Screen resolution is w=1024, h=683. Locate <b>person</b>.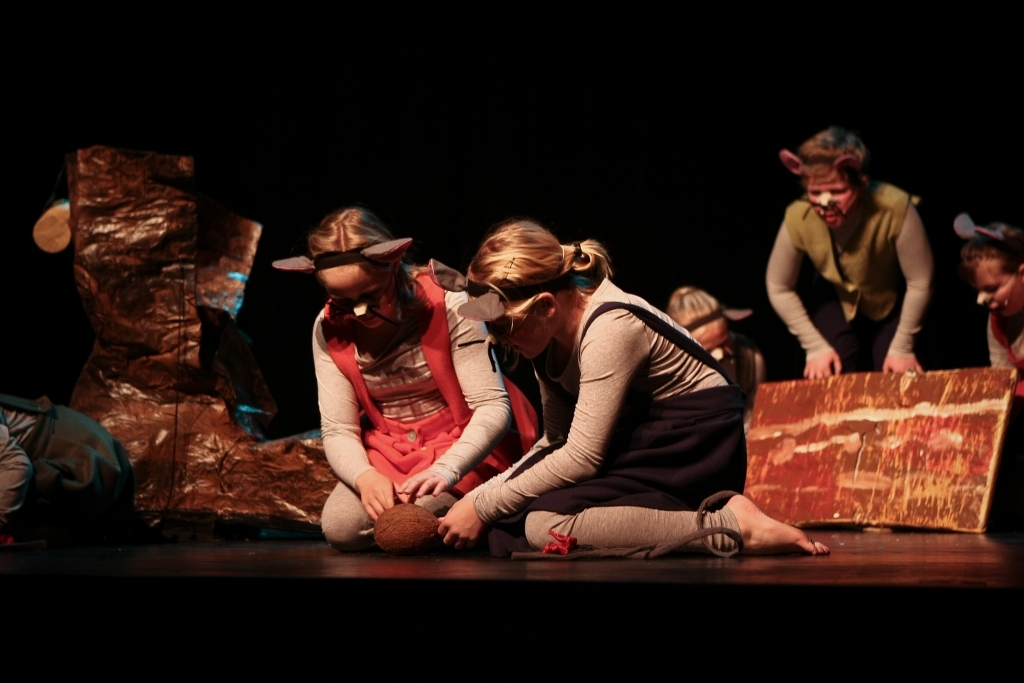
bbox=[413, 222, 845, 553].
